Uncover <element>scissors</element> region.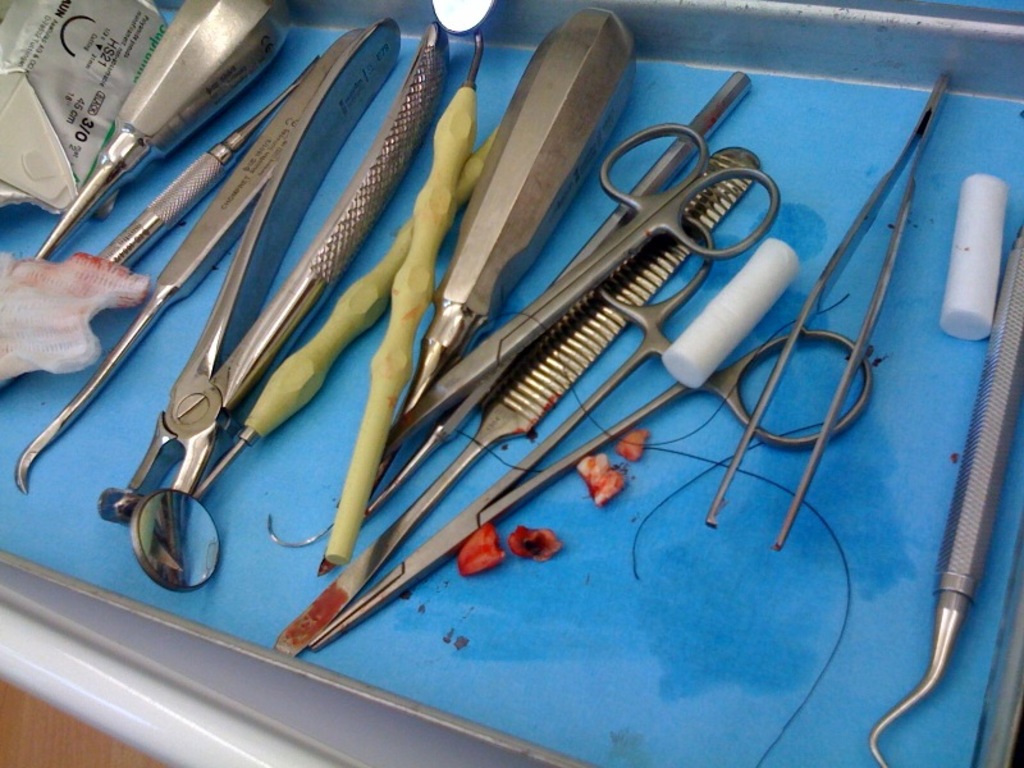
Uncovered: 310/214/873/652.
